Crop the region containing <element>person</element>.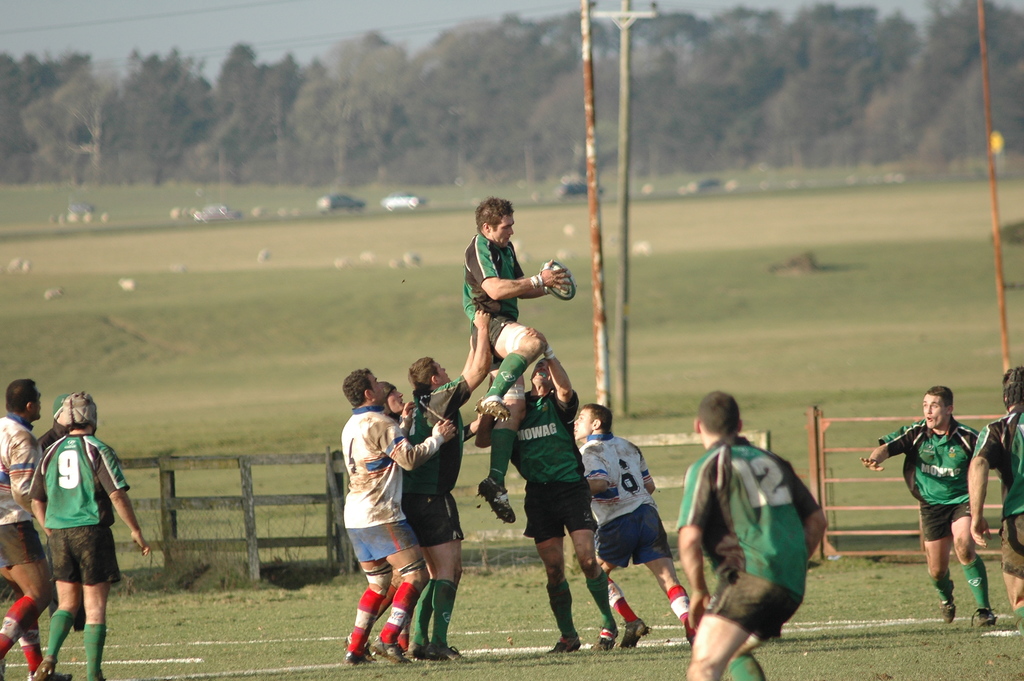
Crop region: bbox=[459, 196, 570, 524].
